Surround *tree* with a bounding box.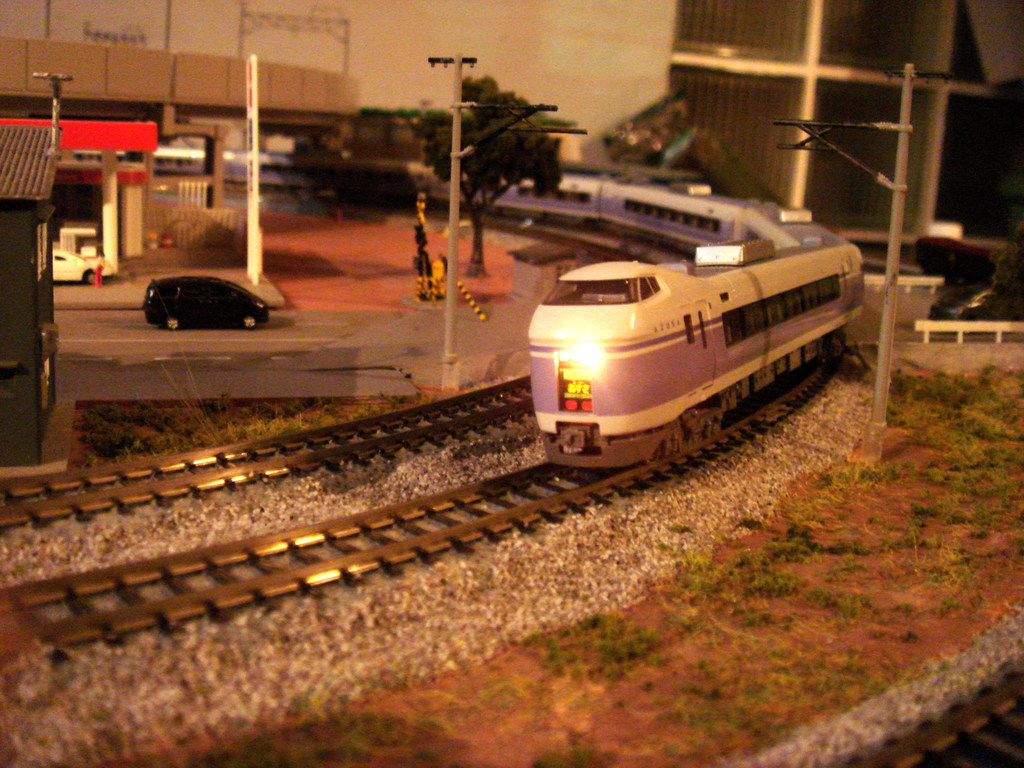
{"x1": 412, "y1": 77, "x2": 563, "y2": 263}.
